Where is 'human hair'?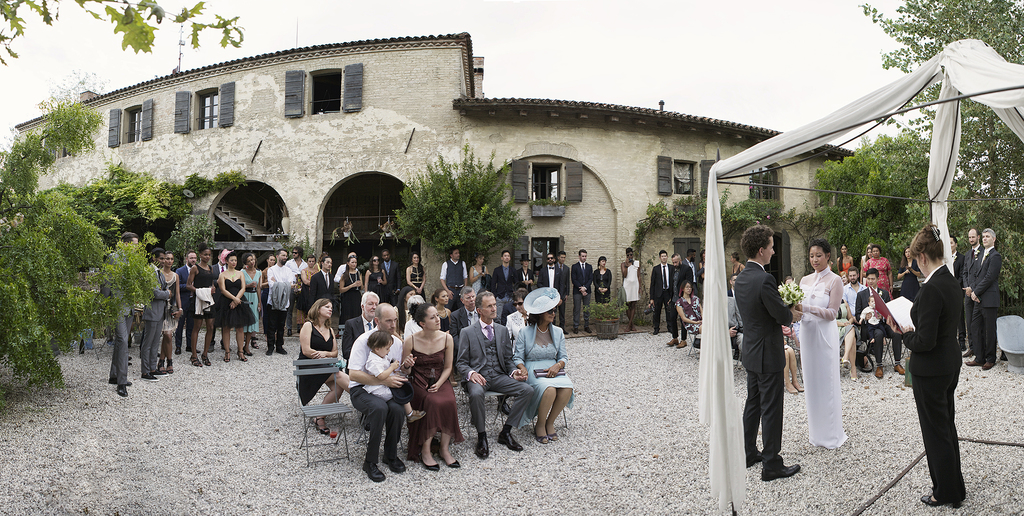
847, 267, 858, 278.
